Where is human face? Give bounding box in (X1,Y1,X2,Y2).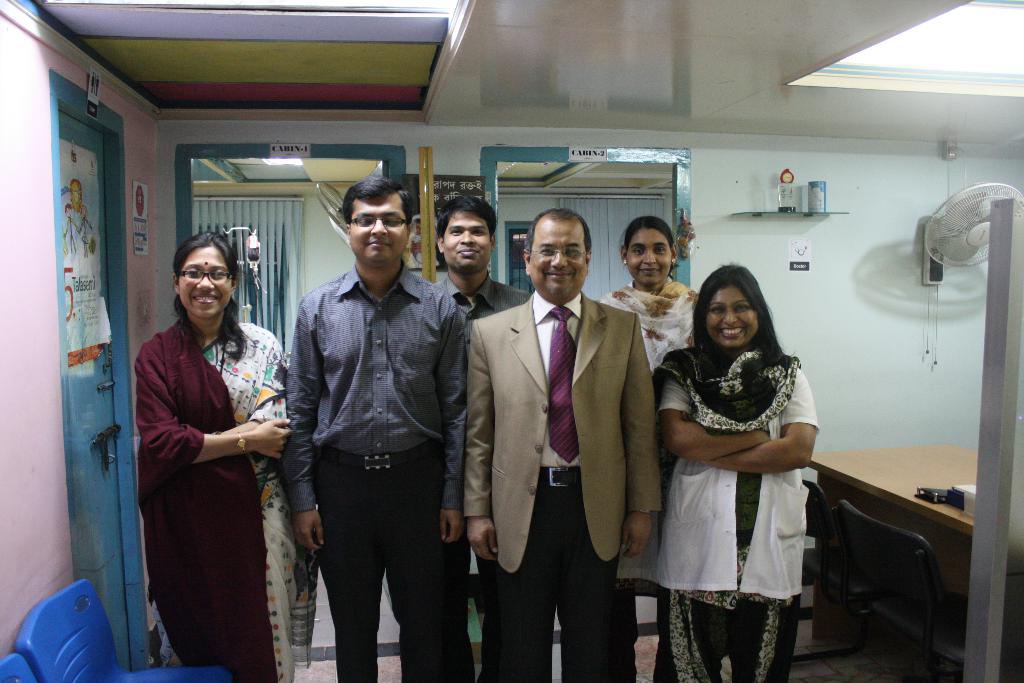
(705,283,755,347).
